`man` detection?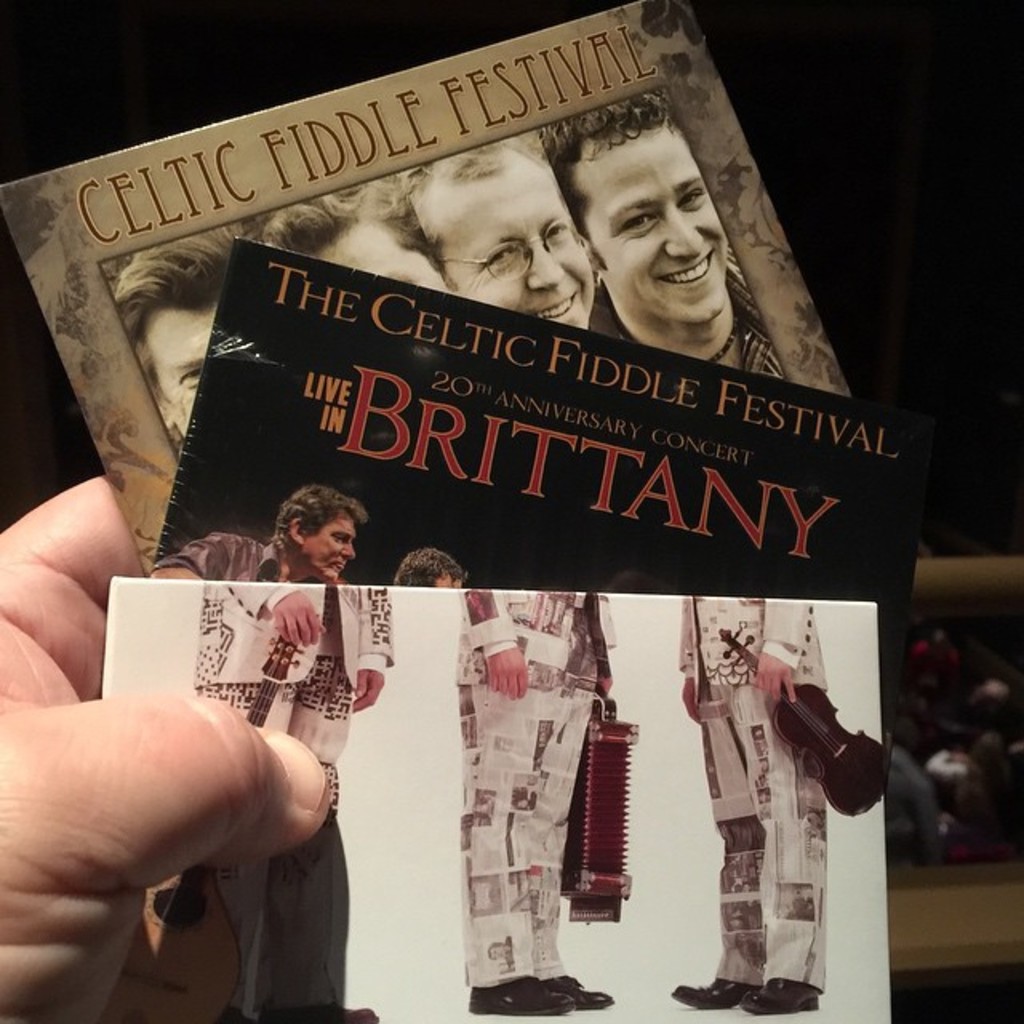
region(403, 155, 606, 333)
